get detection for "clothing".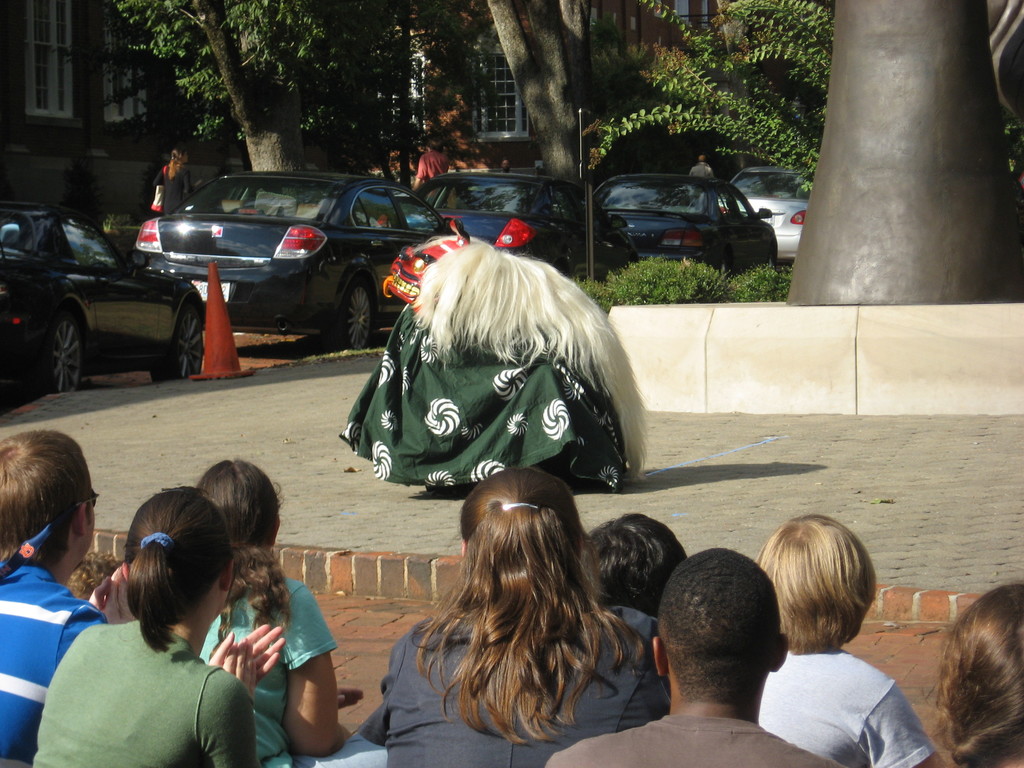
Detection: (left=547, top=716, right=848, bottom=767).
